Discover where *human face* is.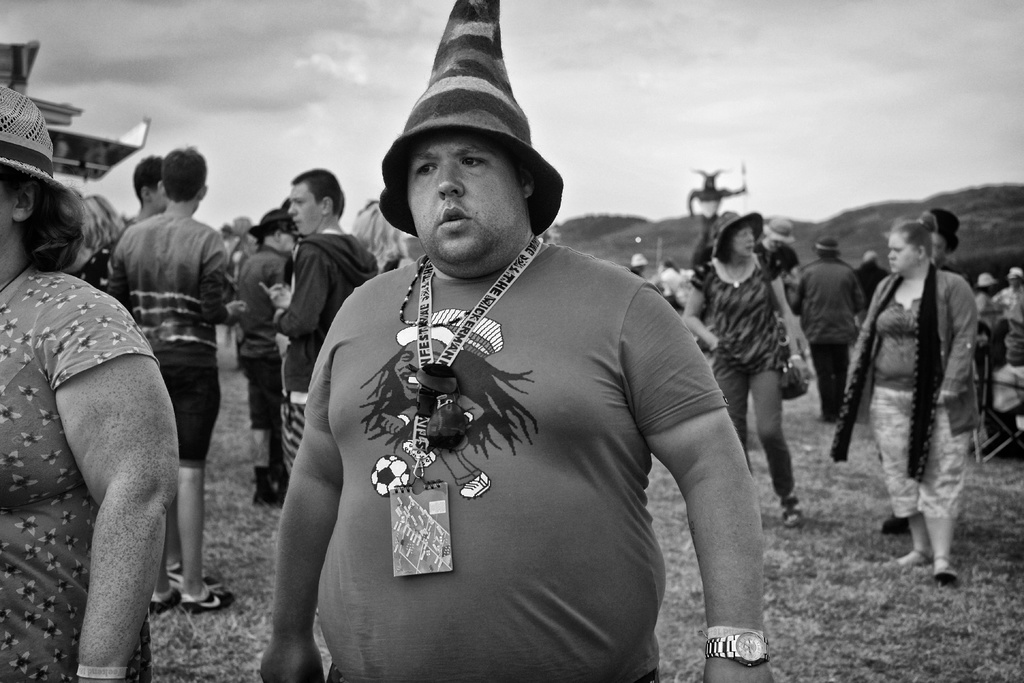
Discovered at select_region(281, 234, 297, 252).
